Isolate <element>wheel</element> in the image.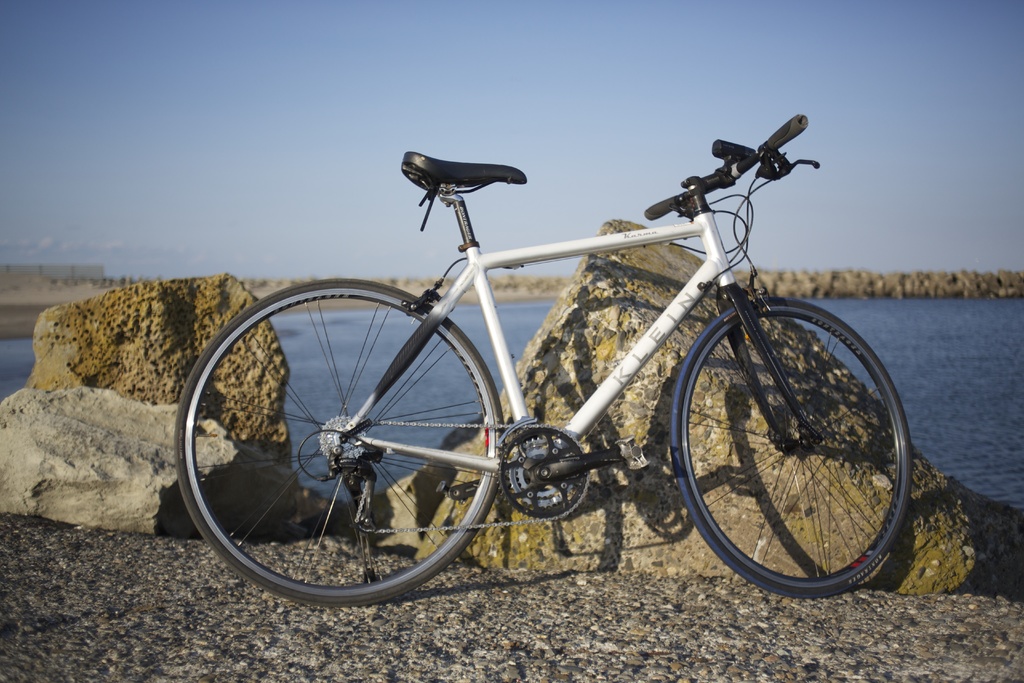
Isolated region: box(680, 292, 909, 603).
